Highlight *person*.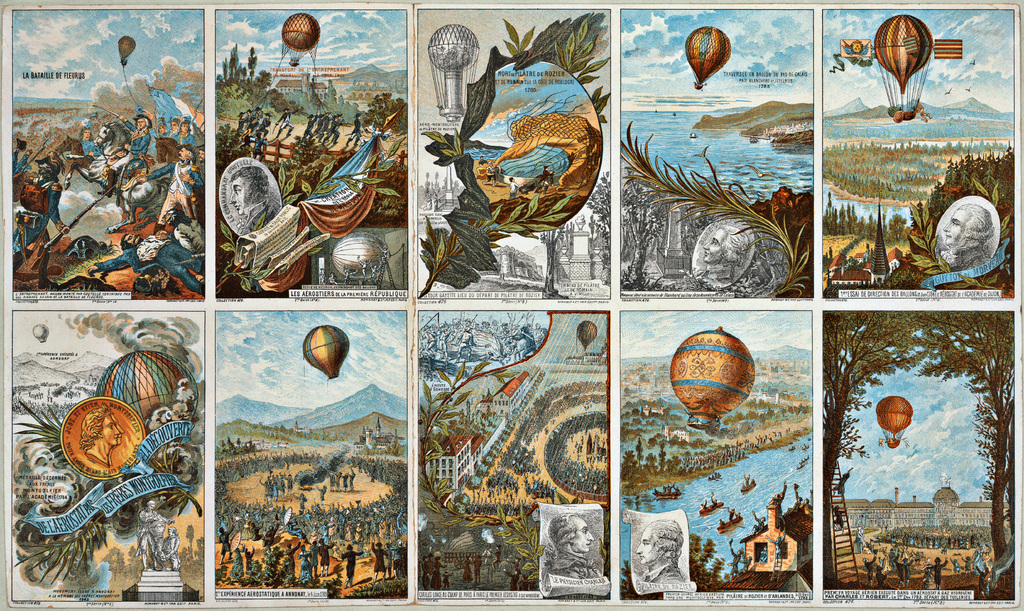
Highlighted region: <box>4,147,70,284</box>.
